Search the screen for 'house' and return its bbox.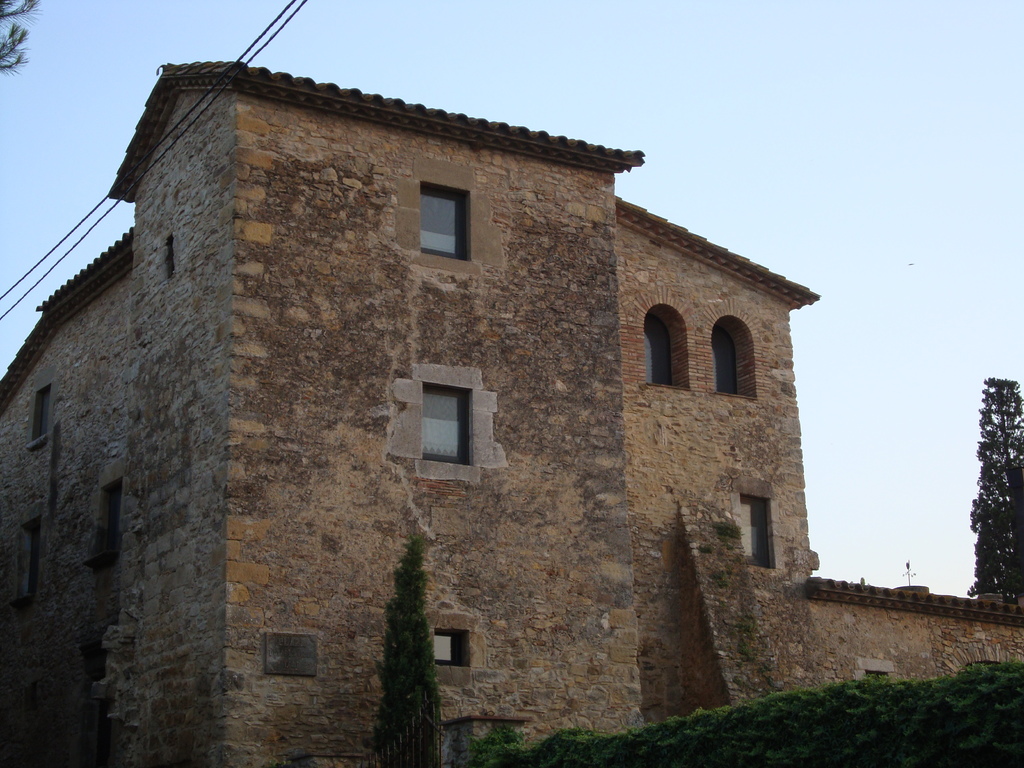
Found: x1=0 y1=61 x2=1023 y2=767.
